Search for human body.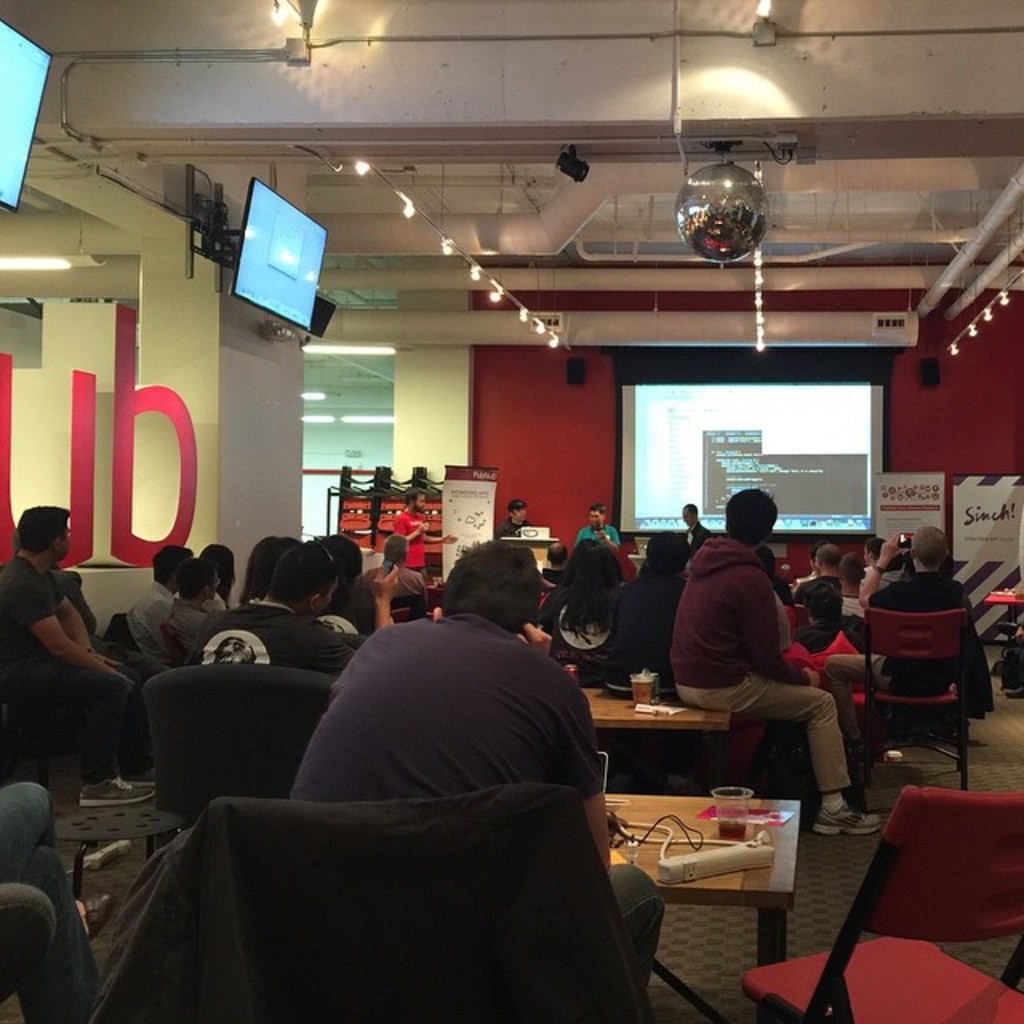
Found at [left=498, top=496, right=533, bottom=541].
